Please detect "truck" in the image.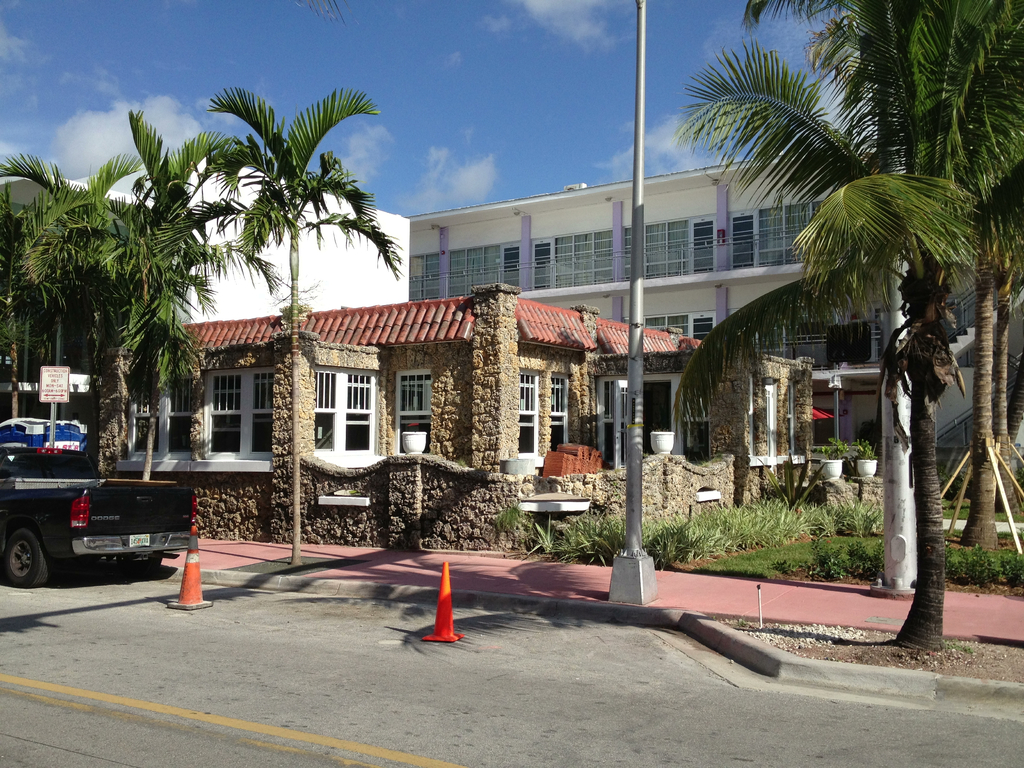
box(0, 442, 203, 582).
